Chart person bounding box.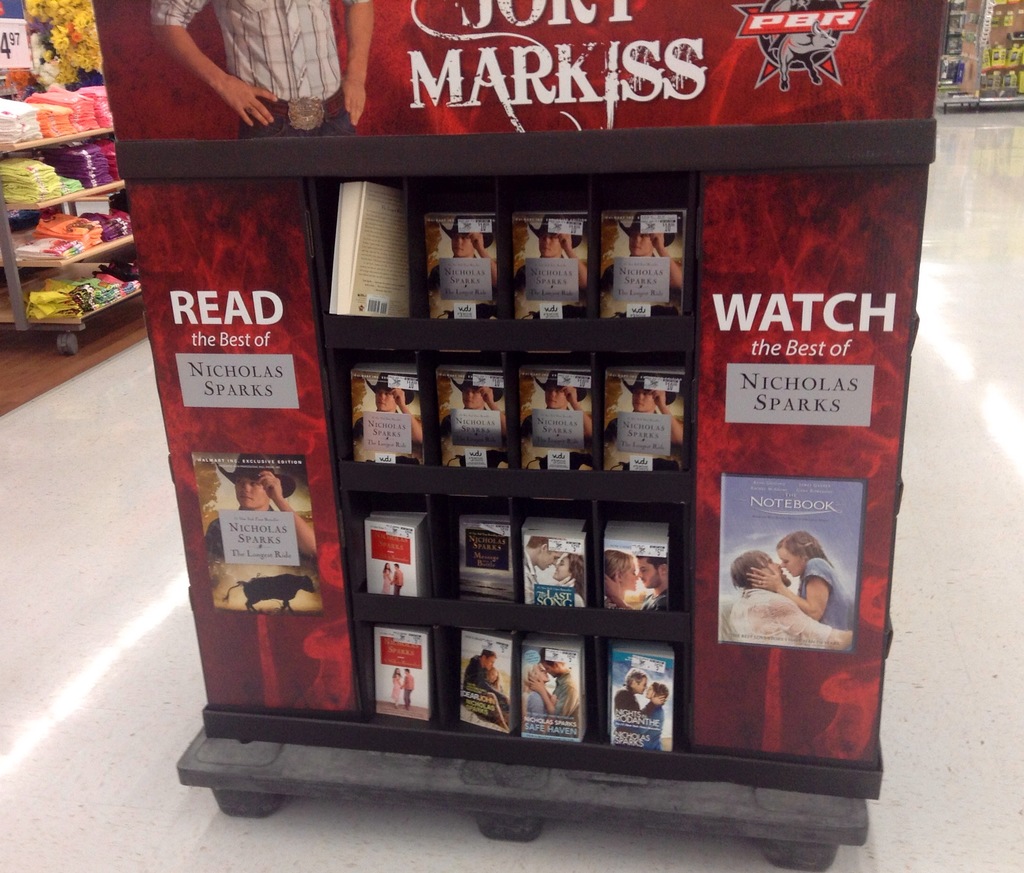
Charted: Rect(597, 367, 684, 457).
